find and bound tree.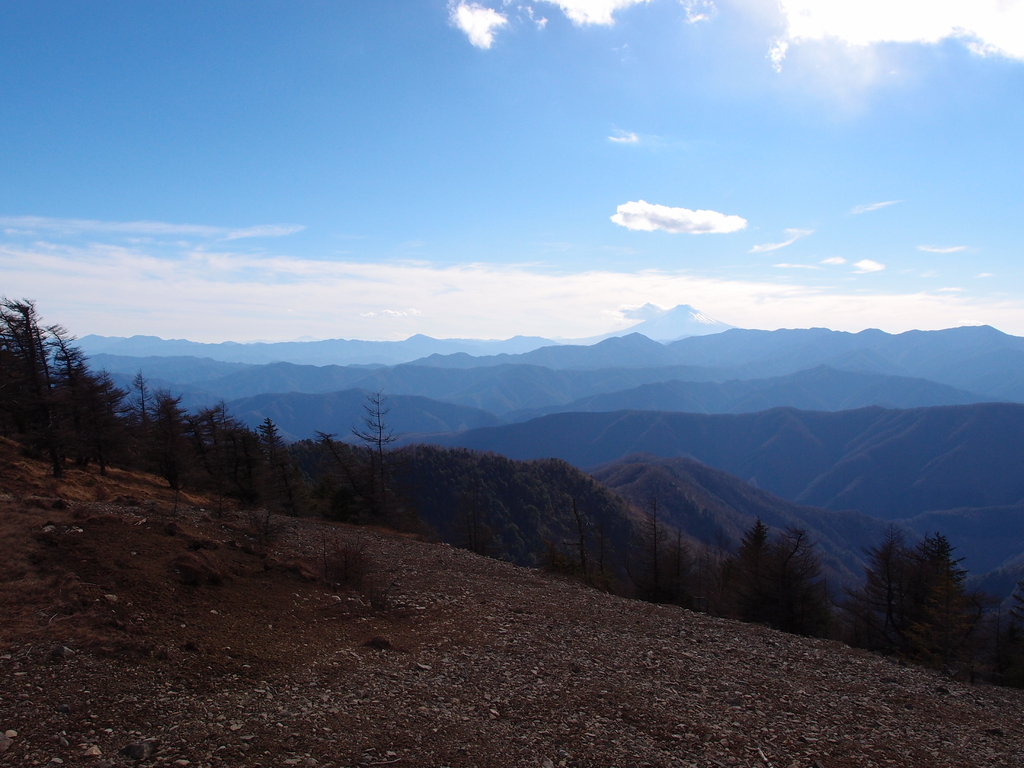
Bound: (left=501, top=451, right=639, bottom=586).
